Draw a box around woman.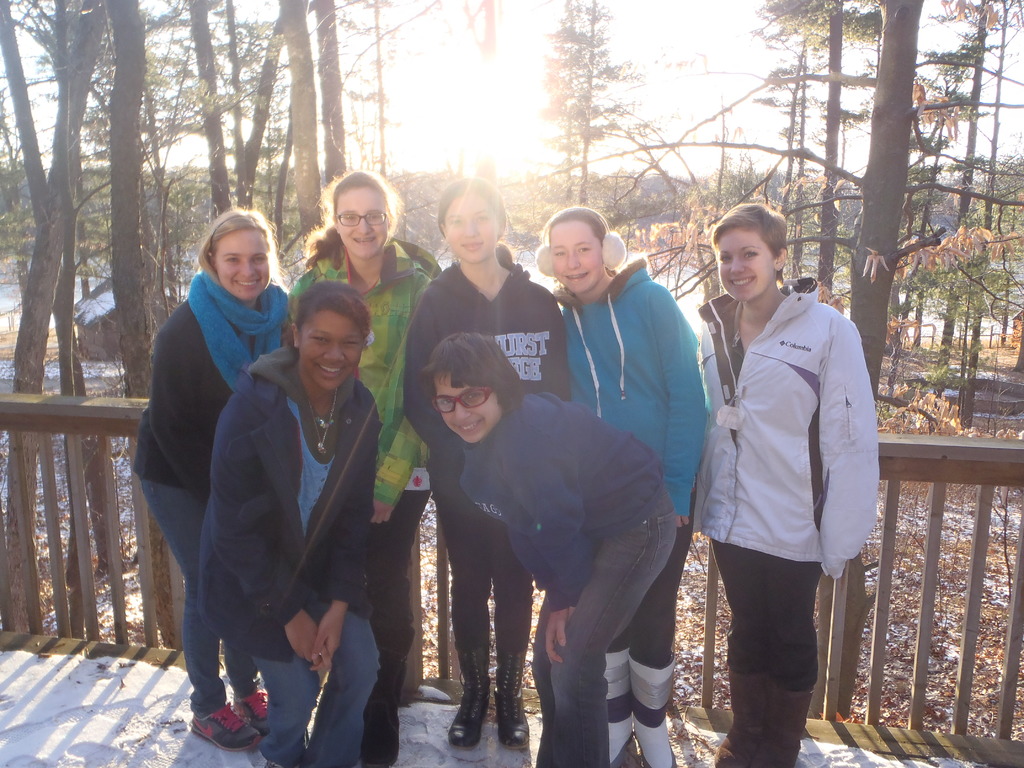
[287, 168, 444, 767].
